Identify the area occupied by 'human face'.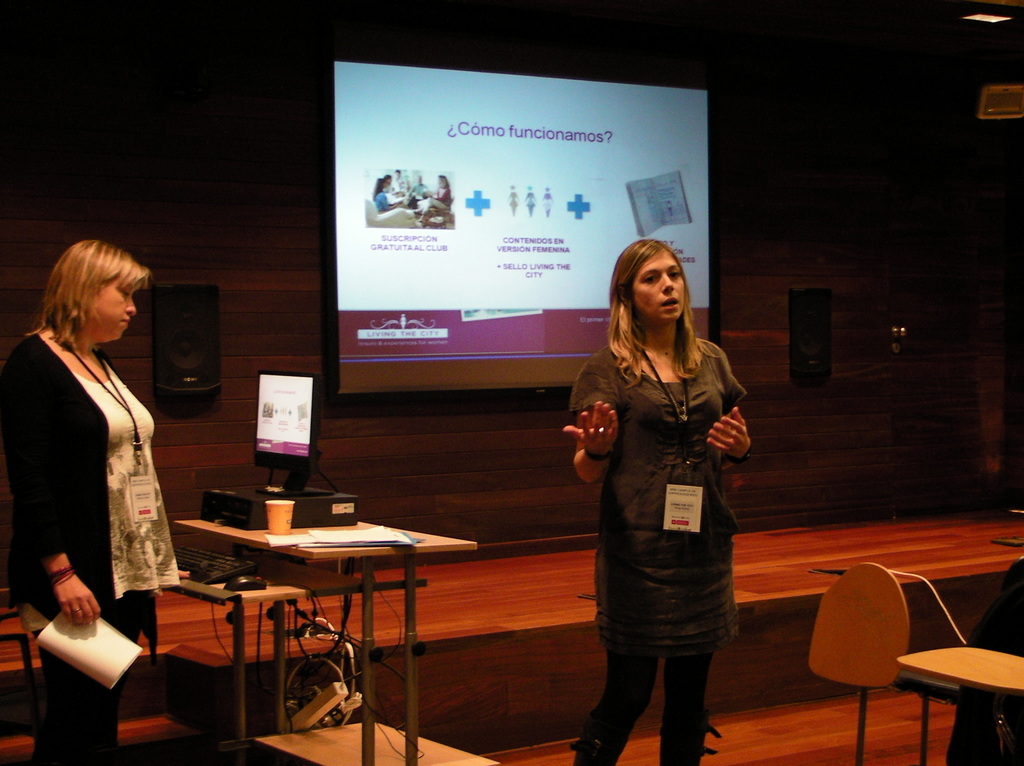
Area: select_region(86, 272, 139, 346).
